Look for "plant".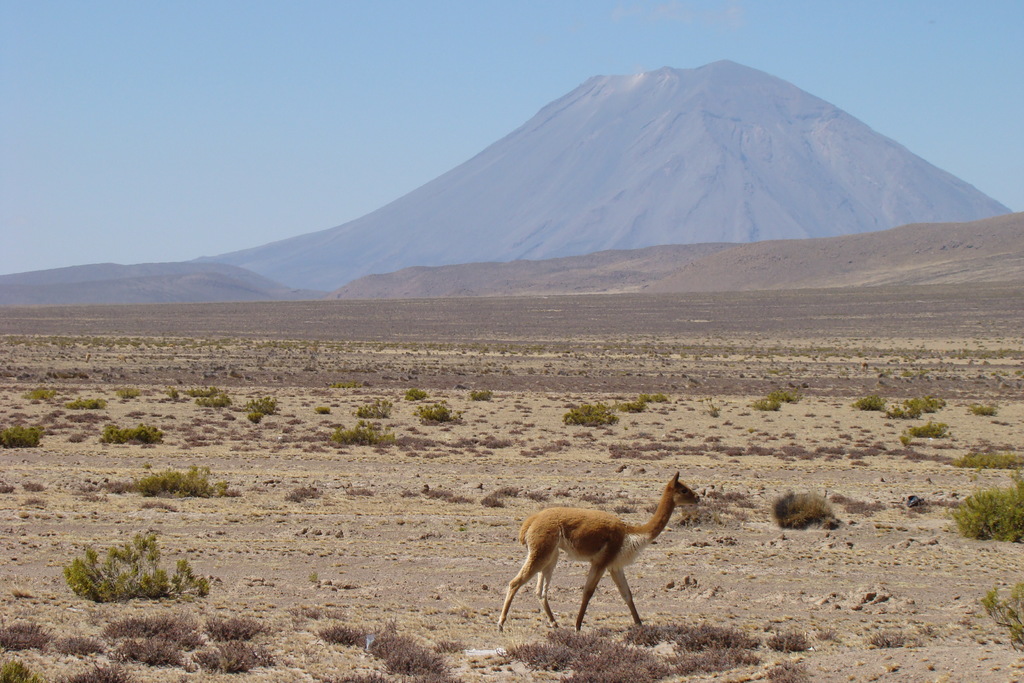
Found: bbox=[319, 625, 464, 682].
